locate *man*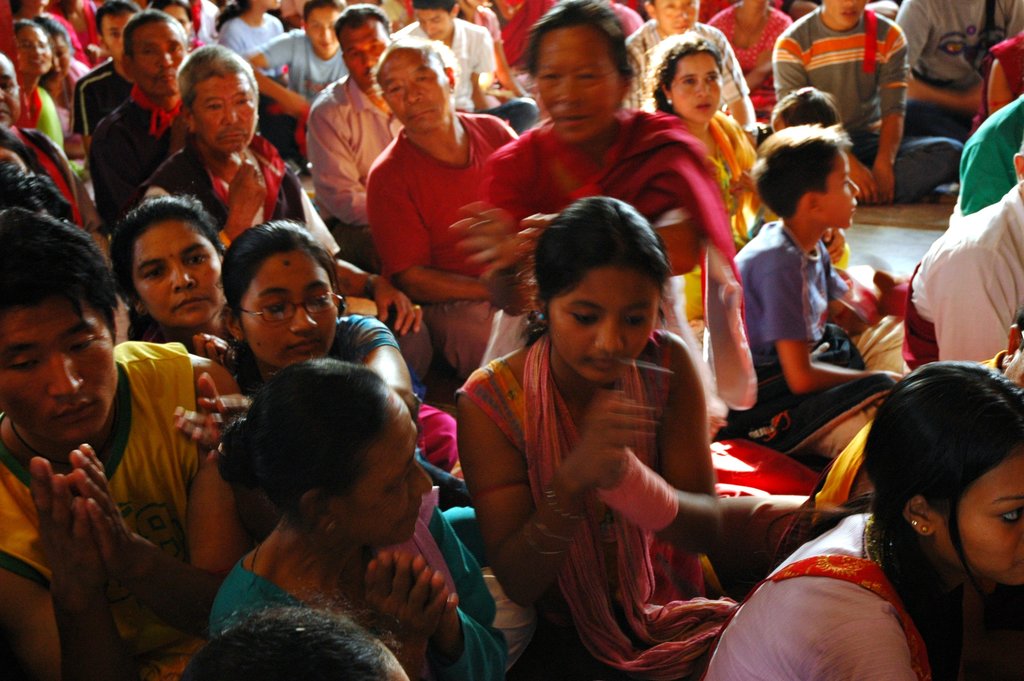
141/41/424/384
